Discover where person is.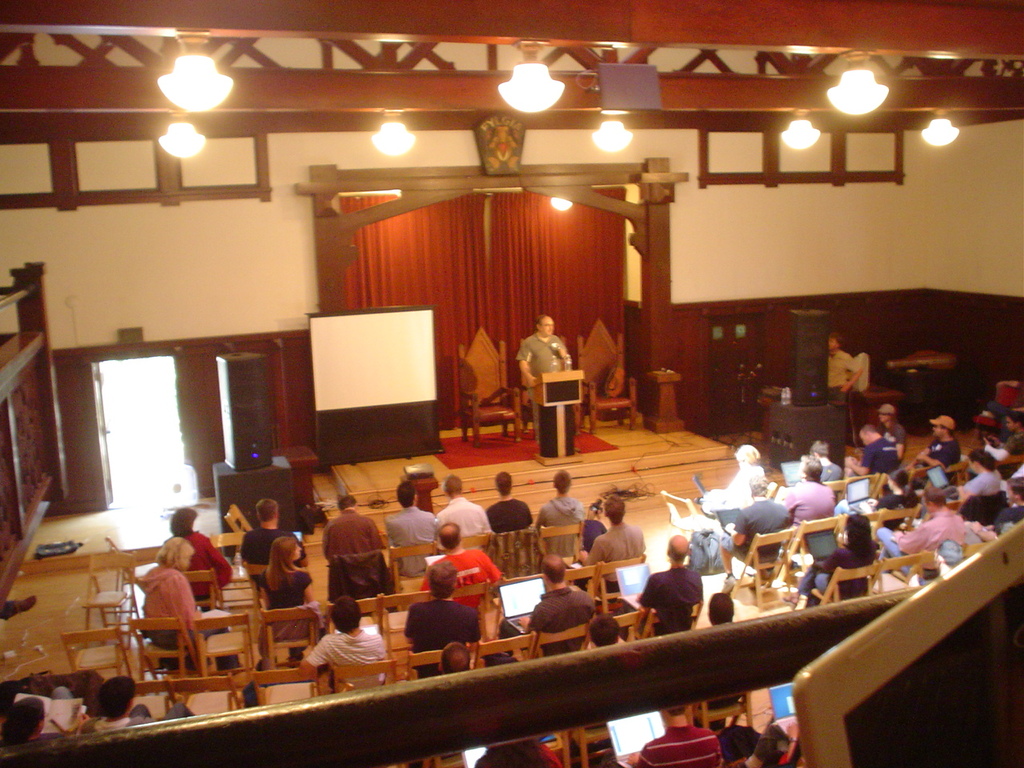
Discovered at (134, 538, 250, 698).
